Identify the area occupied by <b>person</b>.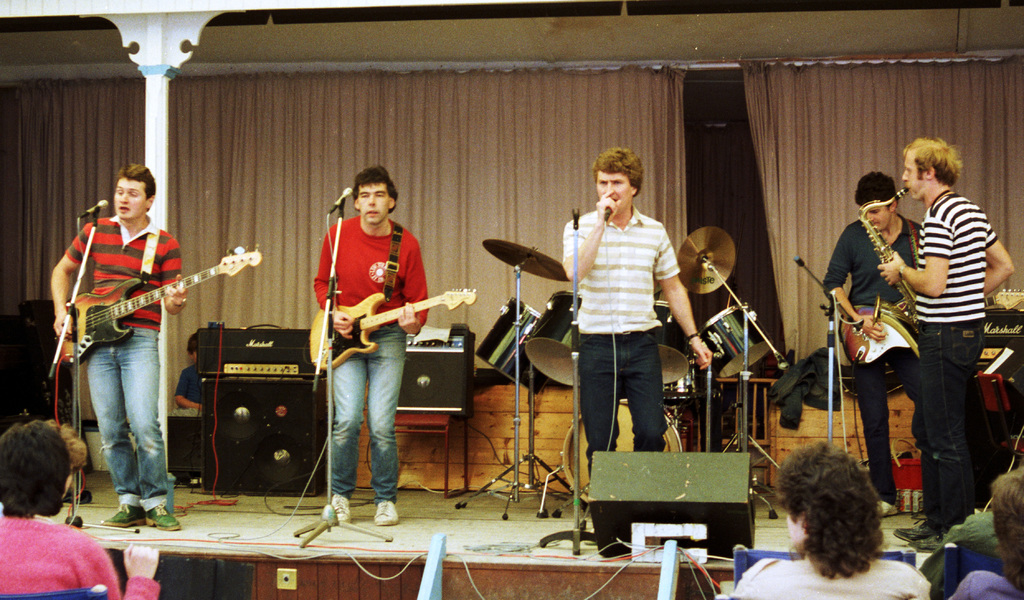
Area: select_region(879, 140, 1018, 542).
